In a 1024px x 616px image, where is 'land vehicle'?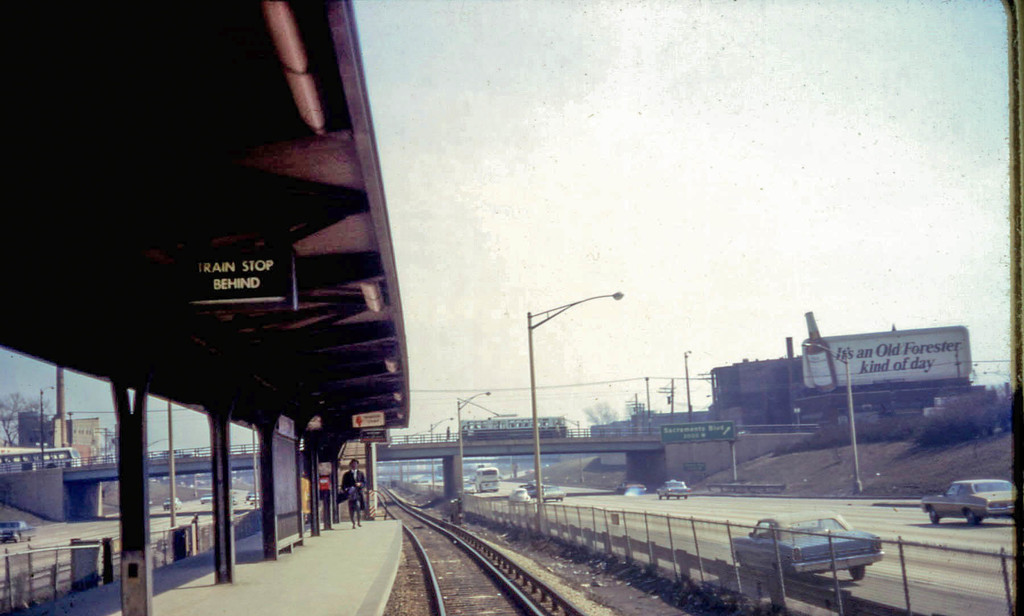
detection(515, 486, 529, 501).
